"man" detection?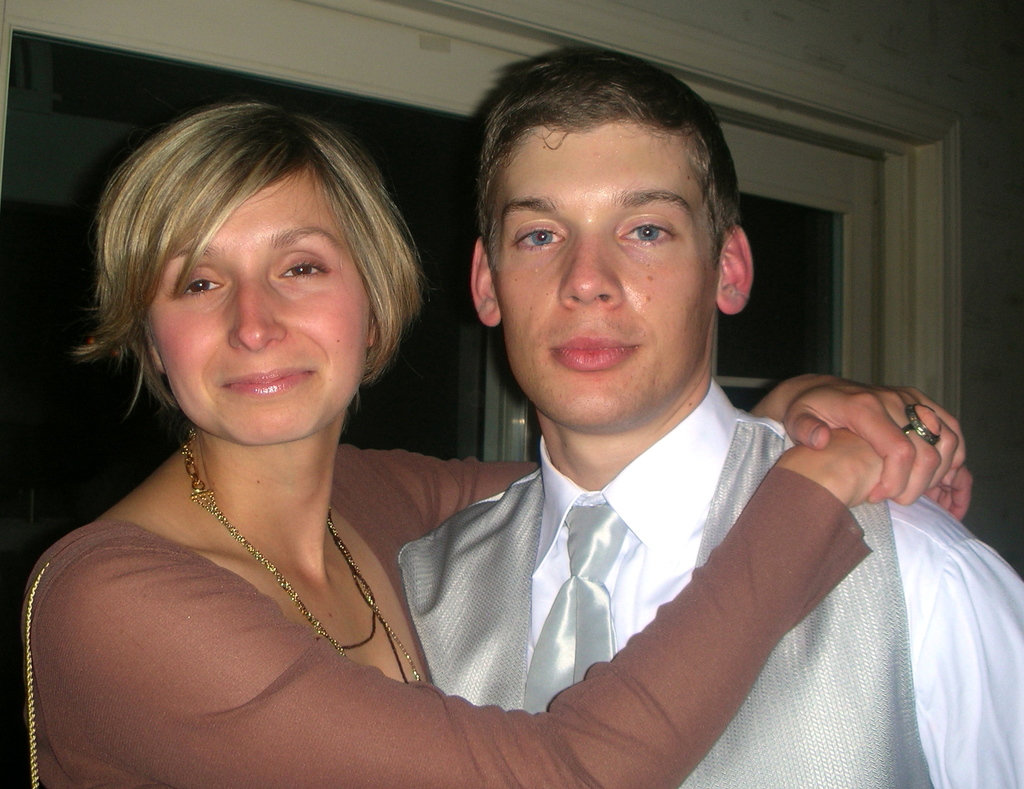
bbox(396, 51, 1023, 788)
